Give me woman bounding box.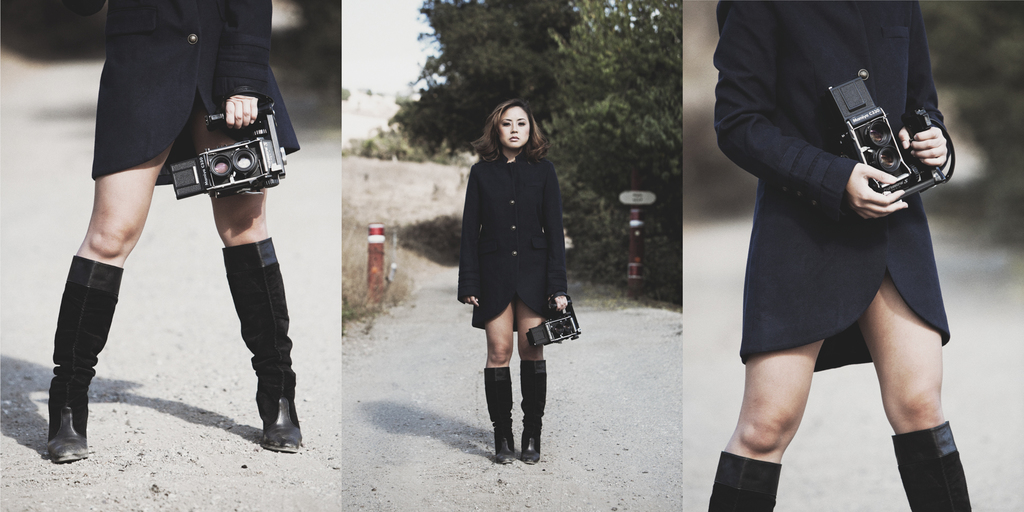
[left=454, top=105, right=577, bottom=444].
